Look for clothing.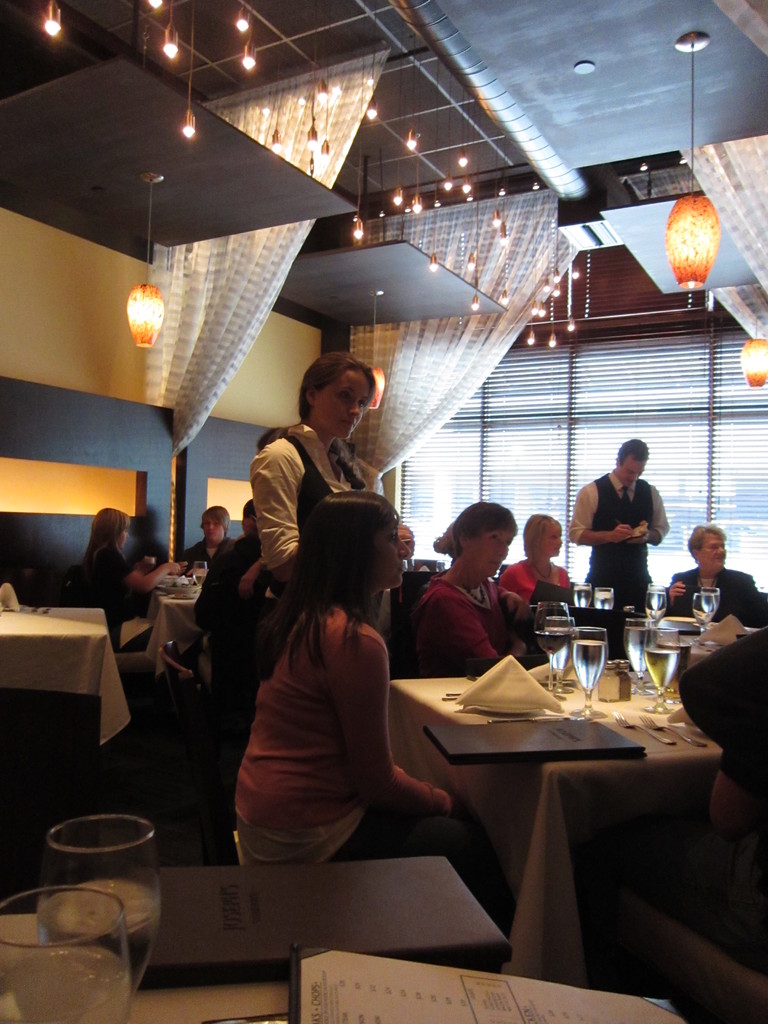
Found: 248,407,370,612.
